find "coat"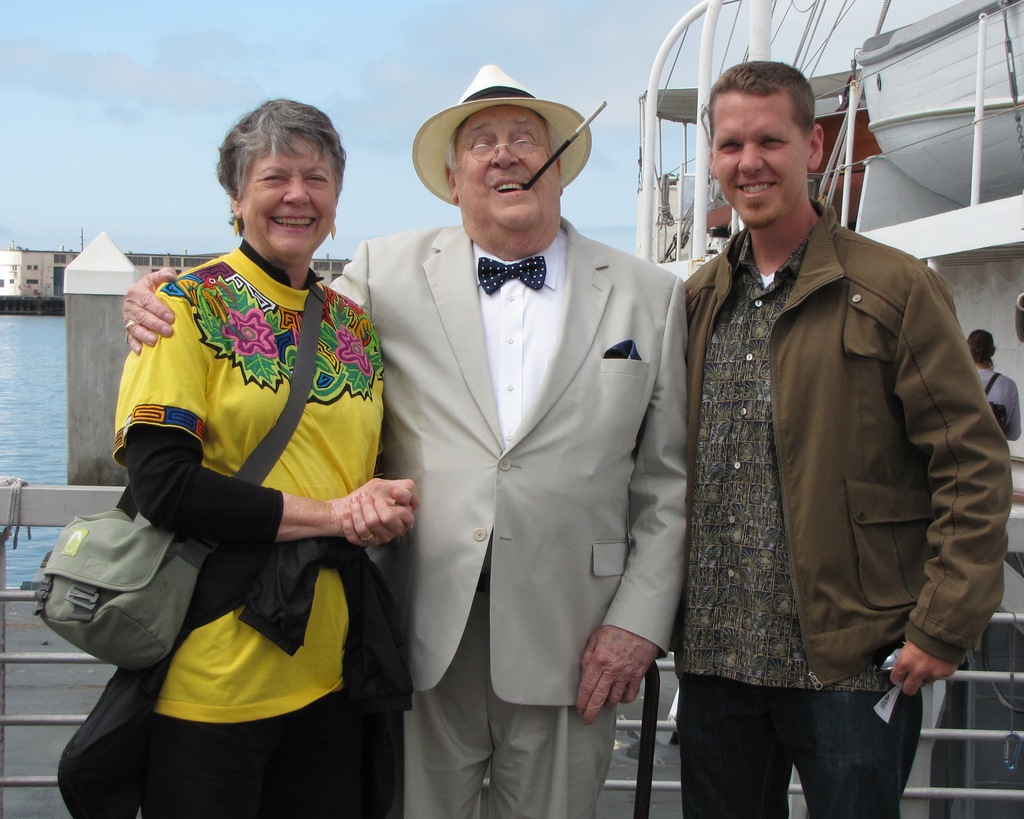
locate(687, 192, 1017, 694)
